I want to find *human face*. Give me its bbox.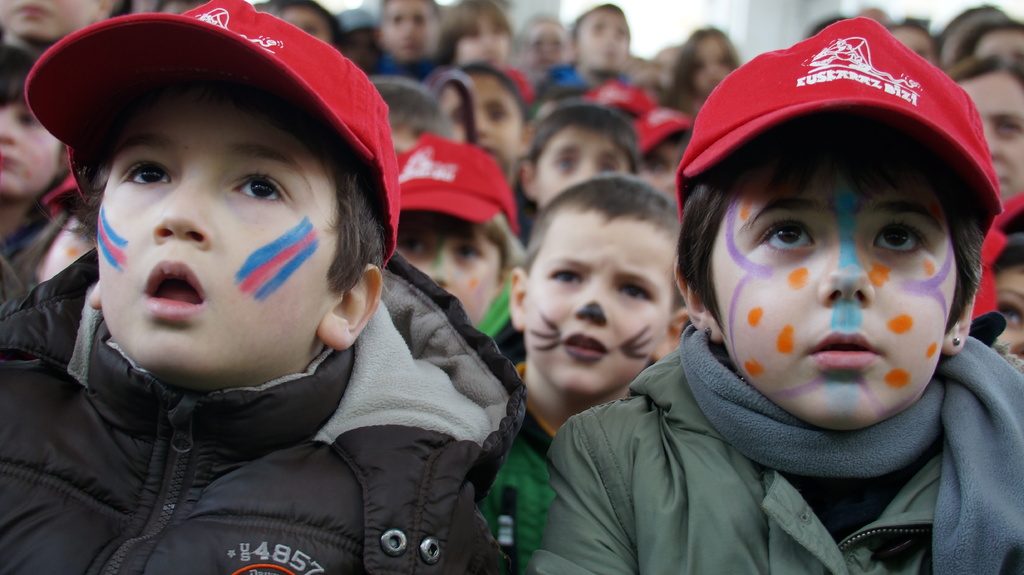
region(693, 36, 732, 91).
